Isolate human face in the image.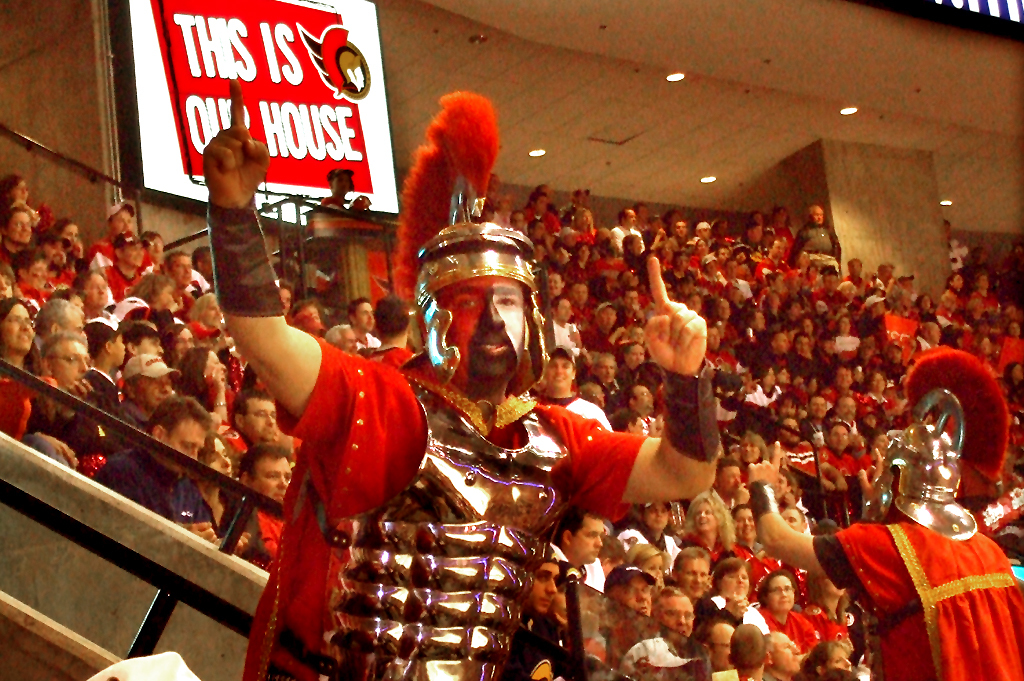
Isolated region: (771,277,783,289).
